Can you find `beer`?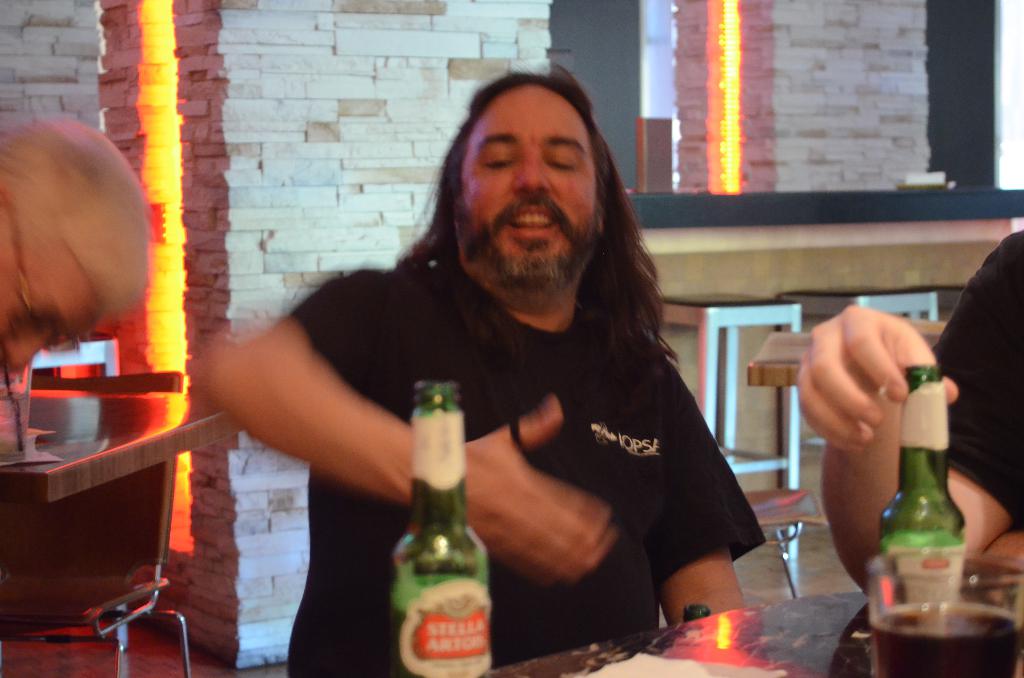
Yes, bounding box: crop(870, 366, 975, 586).
